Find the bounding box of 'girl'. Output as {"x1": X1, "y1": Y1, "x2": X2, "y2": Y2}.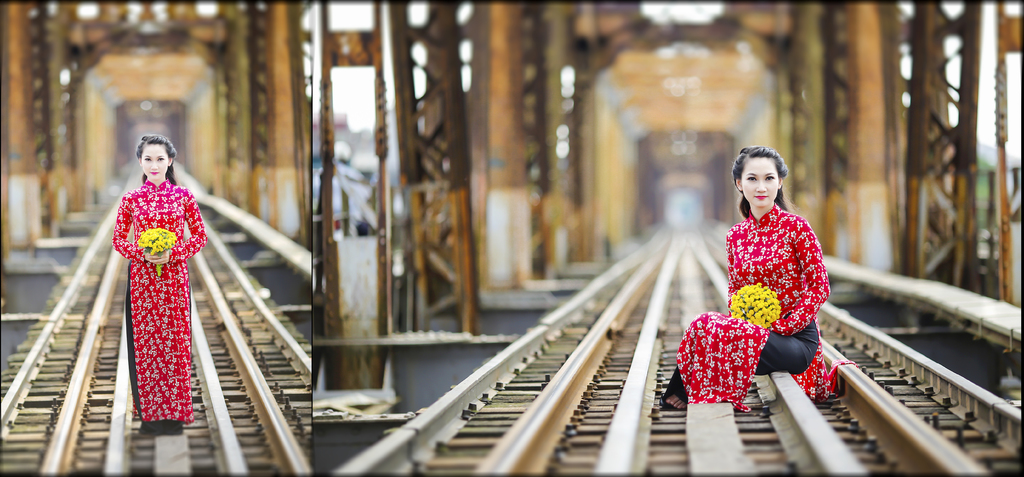
{"x1": 661, "y1": 143, "x2": 855, "y2": 412}.
